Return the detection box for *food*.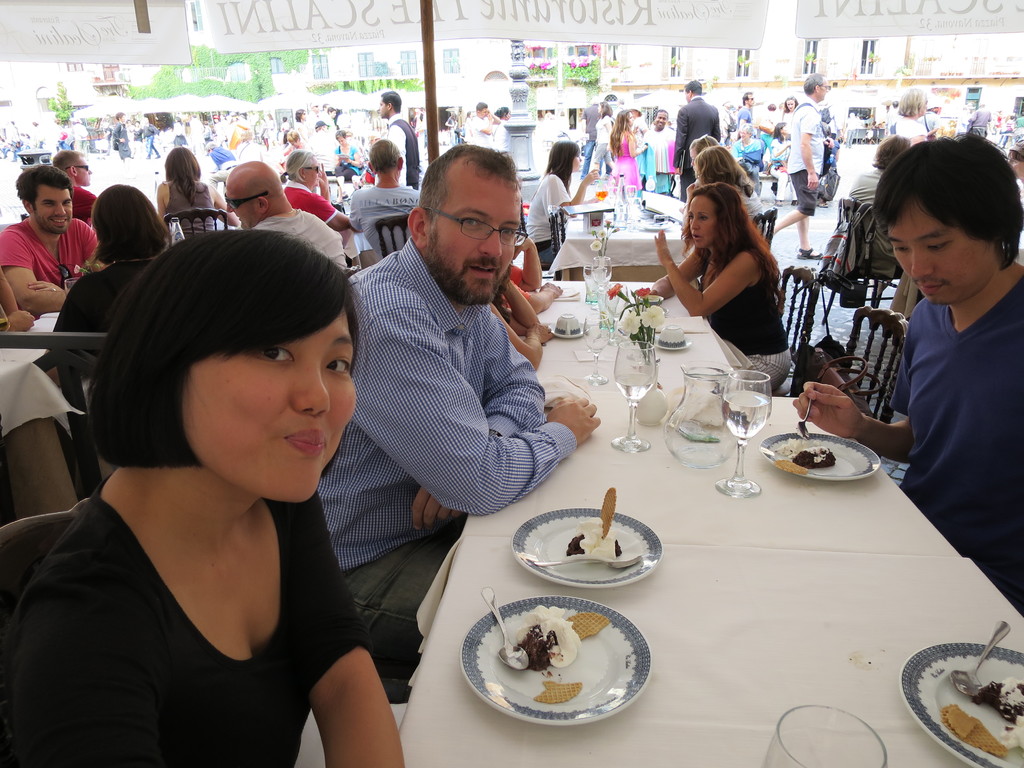
bbox=[511, 604, 614, 705].
